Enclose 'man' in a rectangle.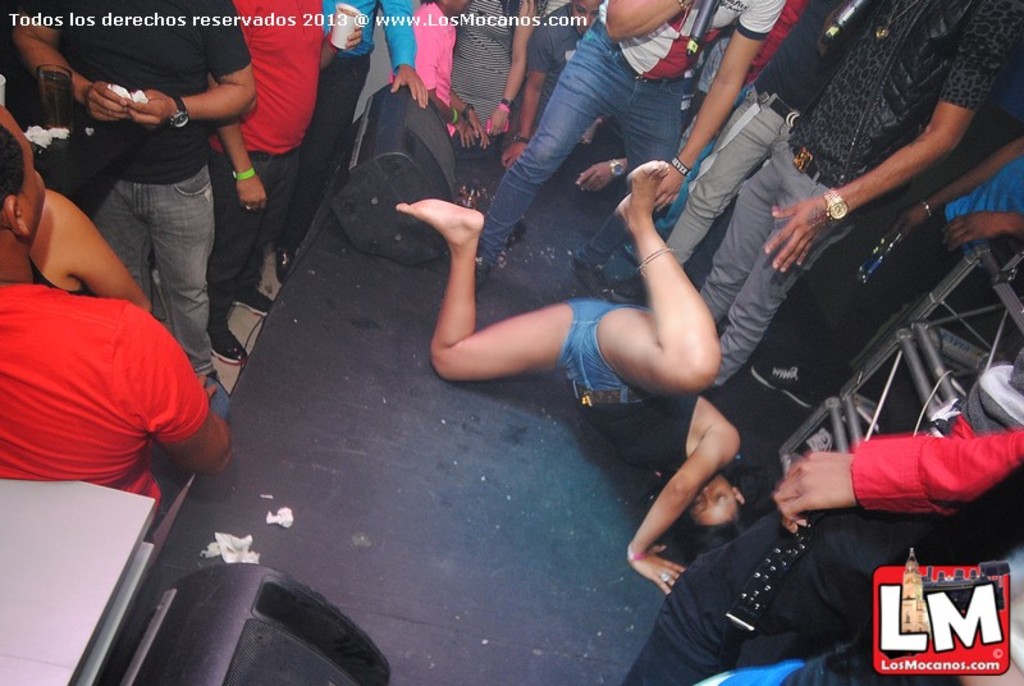
l=275, t=0, r=431, b=273.
